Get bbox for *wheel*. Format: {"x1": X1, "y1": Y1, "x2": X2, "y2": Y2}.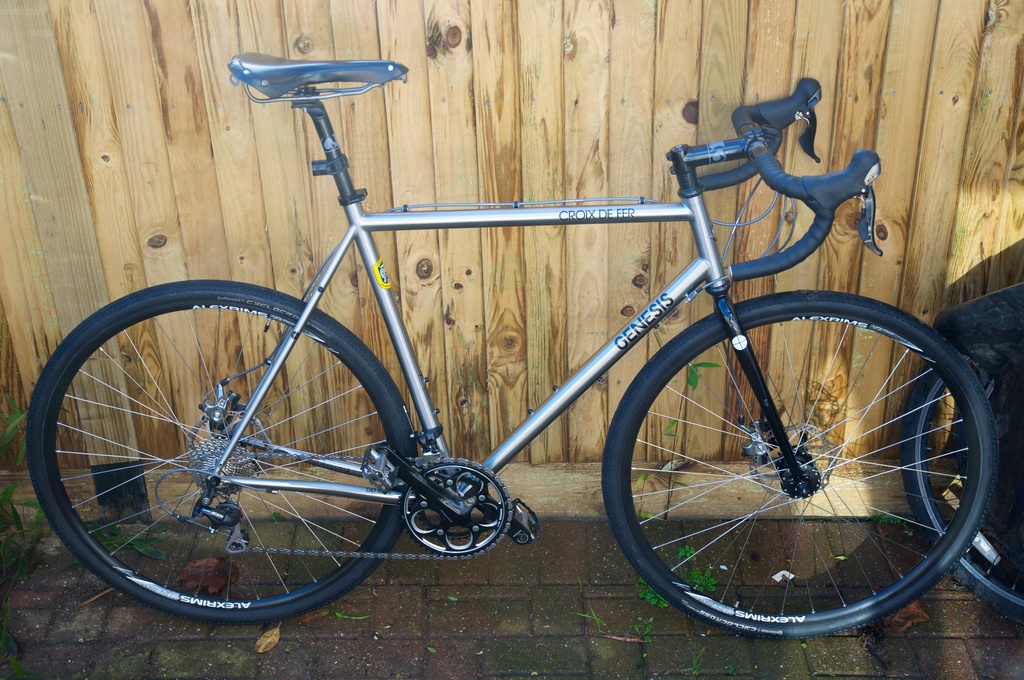
{"x1": 601, "y1": 289, "x2": 1000, "y2": 642}.
